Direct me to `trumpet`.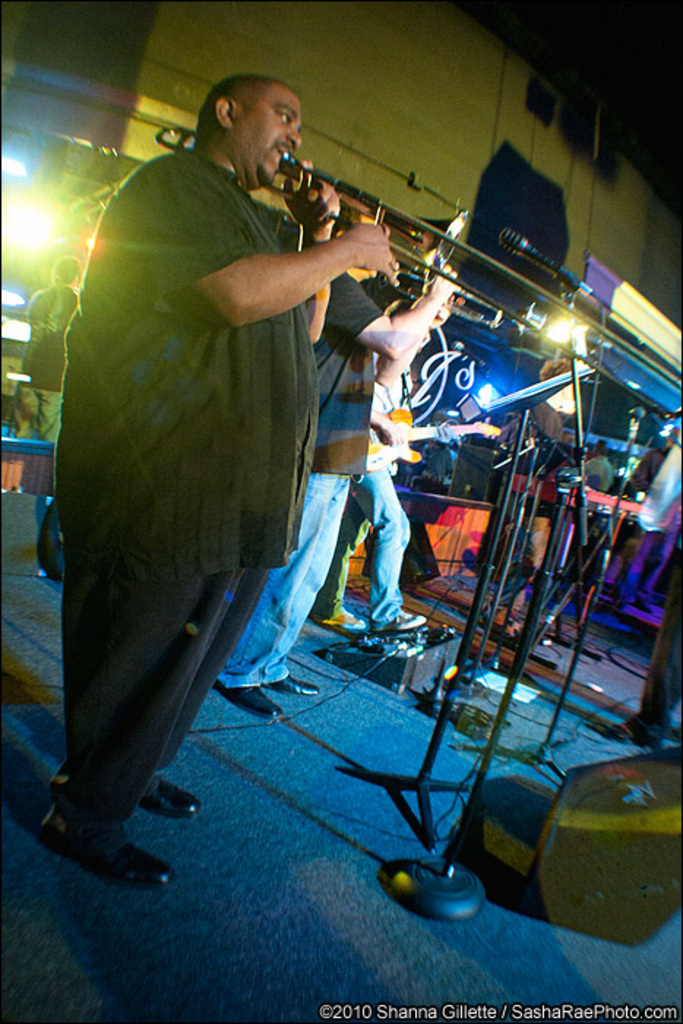
Direction: bbox=[249, 110, 559, 323].
